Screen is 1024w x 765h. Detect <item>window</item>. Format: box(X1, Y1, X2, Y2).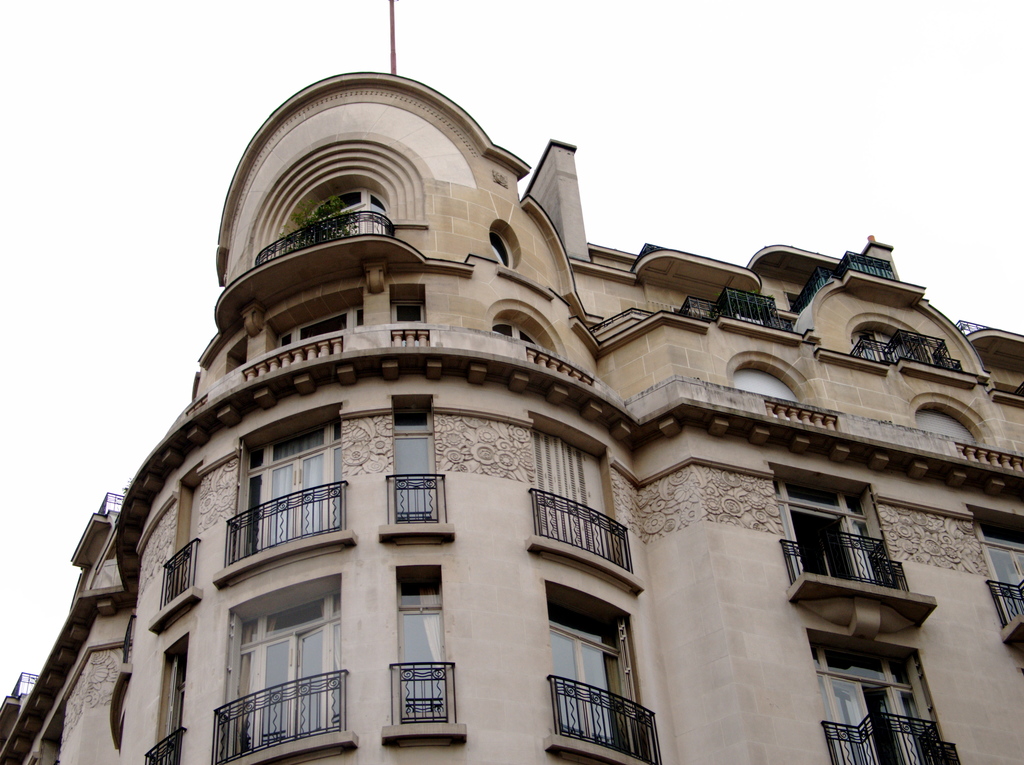
box(396, 580, 450, 720).
